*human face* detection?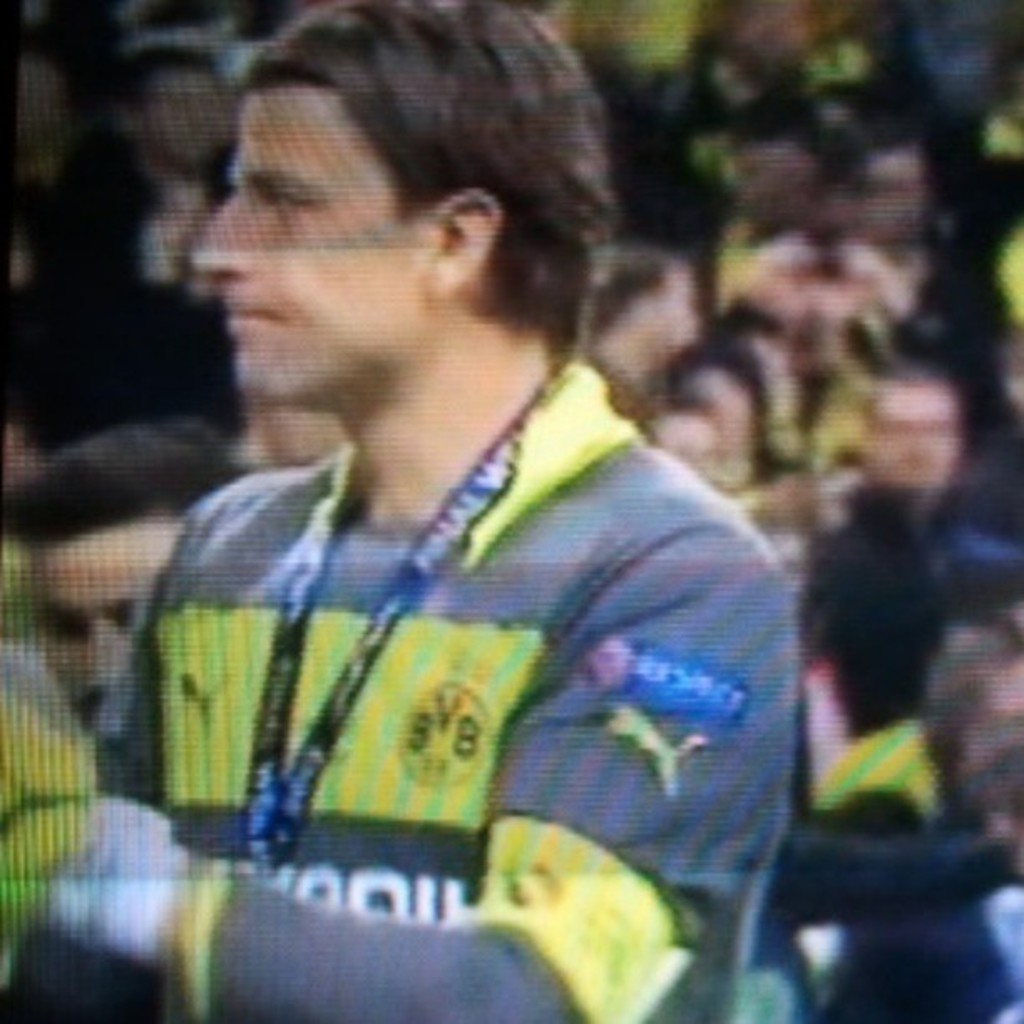
[left=865, top=393, right=959, bottom=487]
